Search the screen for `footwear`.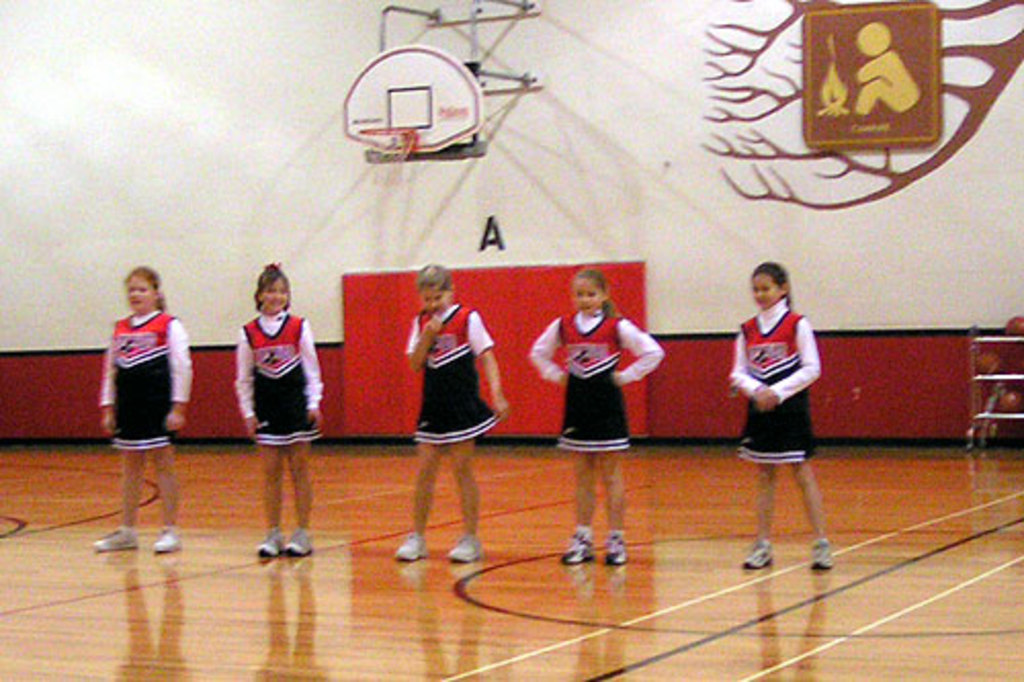
Found at [252,520,285,551].
